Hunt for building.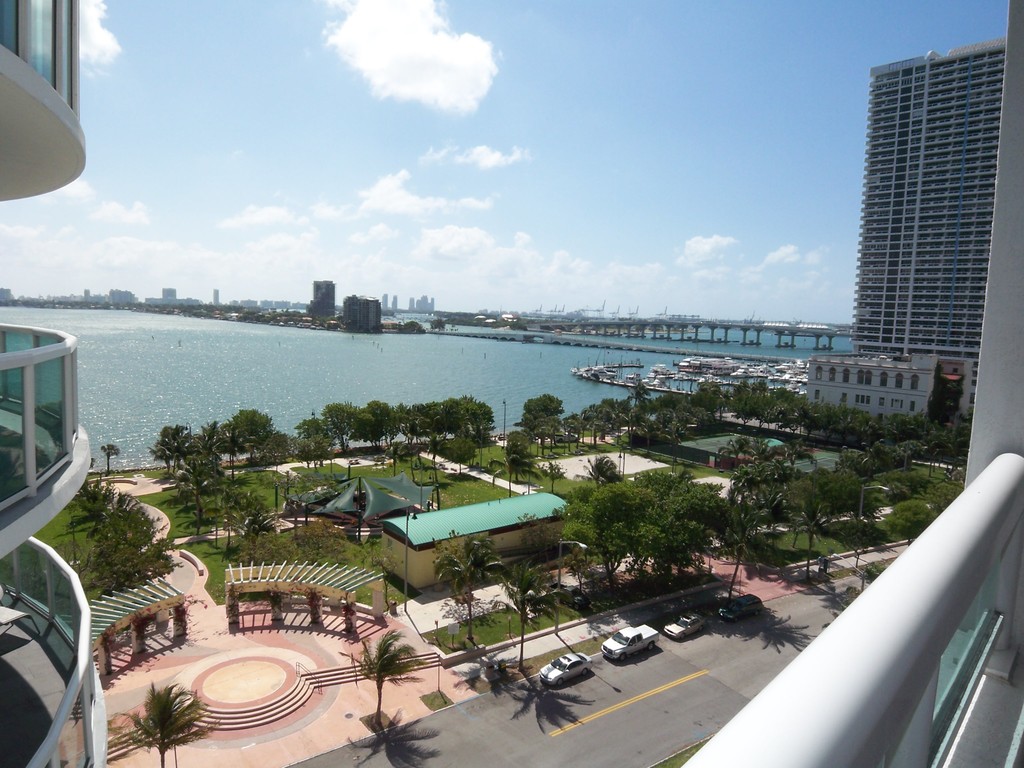
Hunted down at x1=785, y1=58, x2=1022, y2=449.
